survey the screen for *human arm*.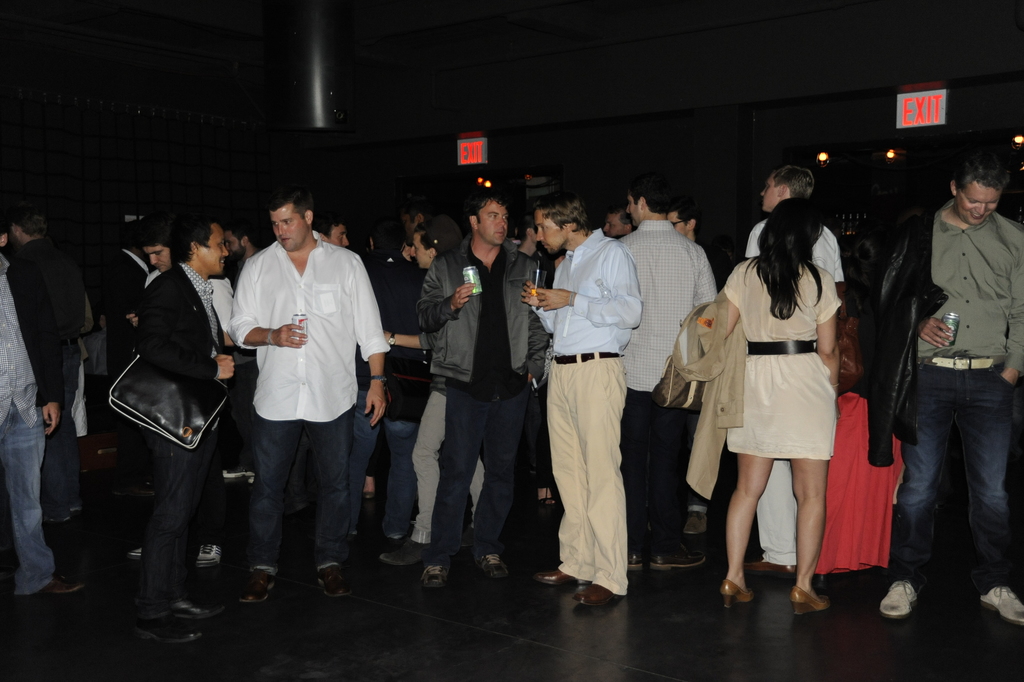
Survey found: 516, 273, 555, 334.
